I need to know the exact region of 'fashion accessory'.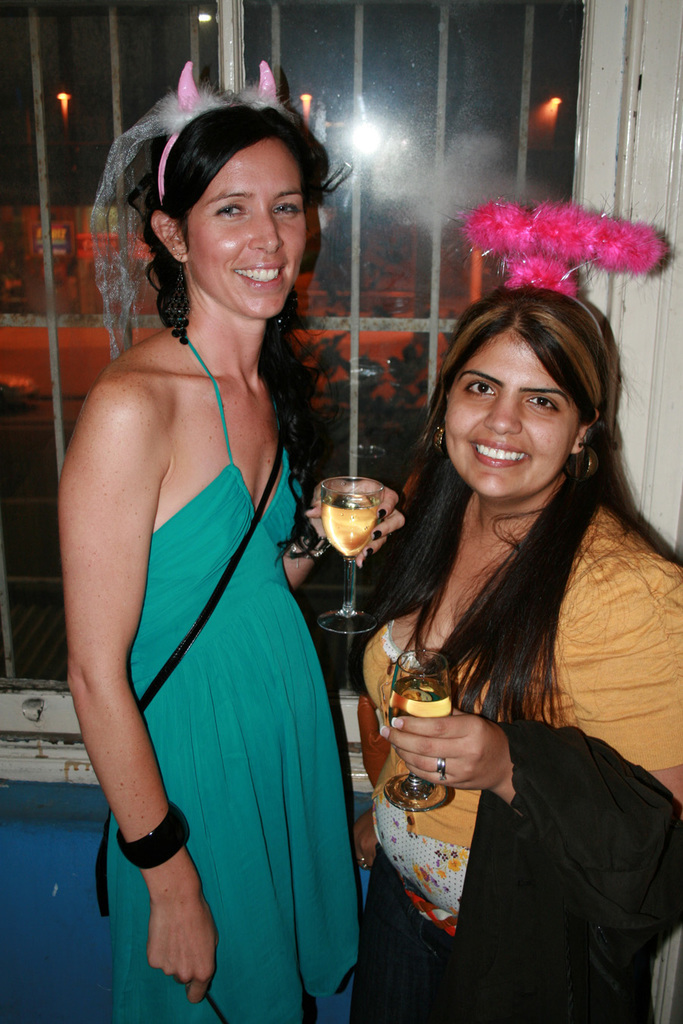
Region: x1=364, y1=547, x2=373, y2=558.
